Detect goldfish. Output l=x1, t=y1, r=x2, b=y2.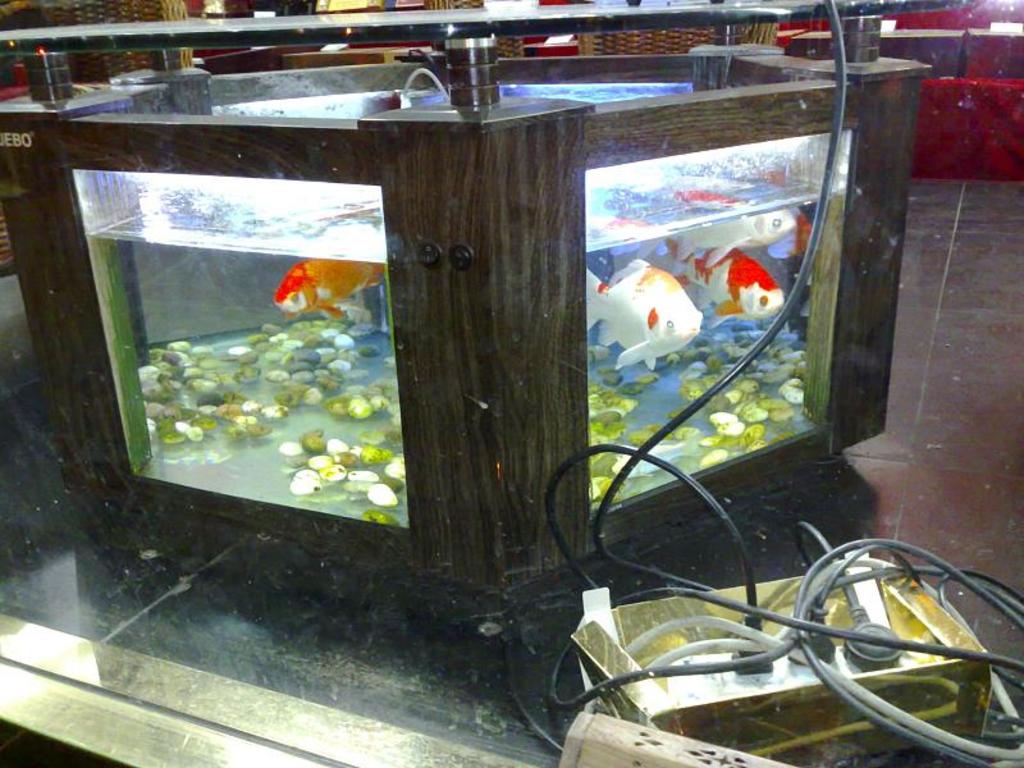
l=609, t=241, r=712, b=369.
